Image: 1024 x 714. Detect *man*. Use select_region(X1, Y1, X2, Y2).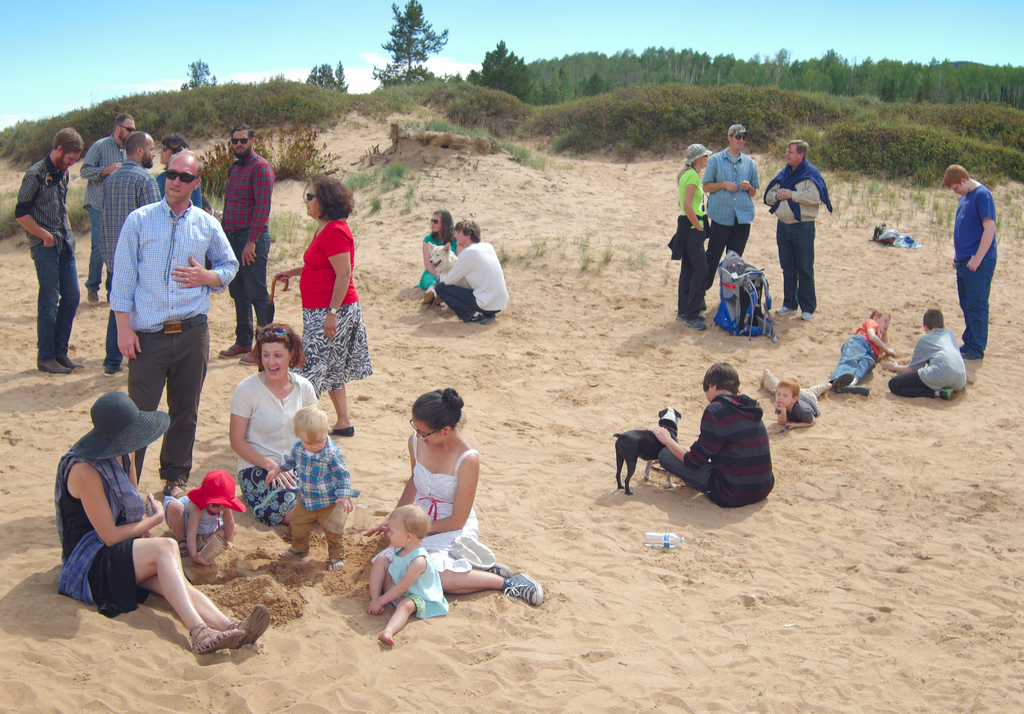
select_region(95, 124, 170, 382).
